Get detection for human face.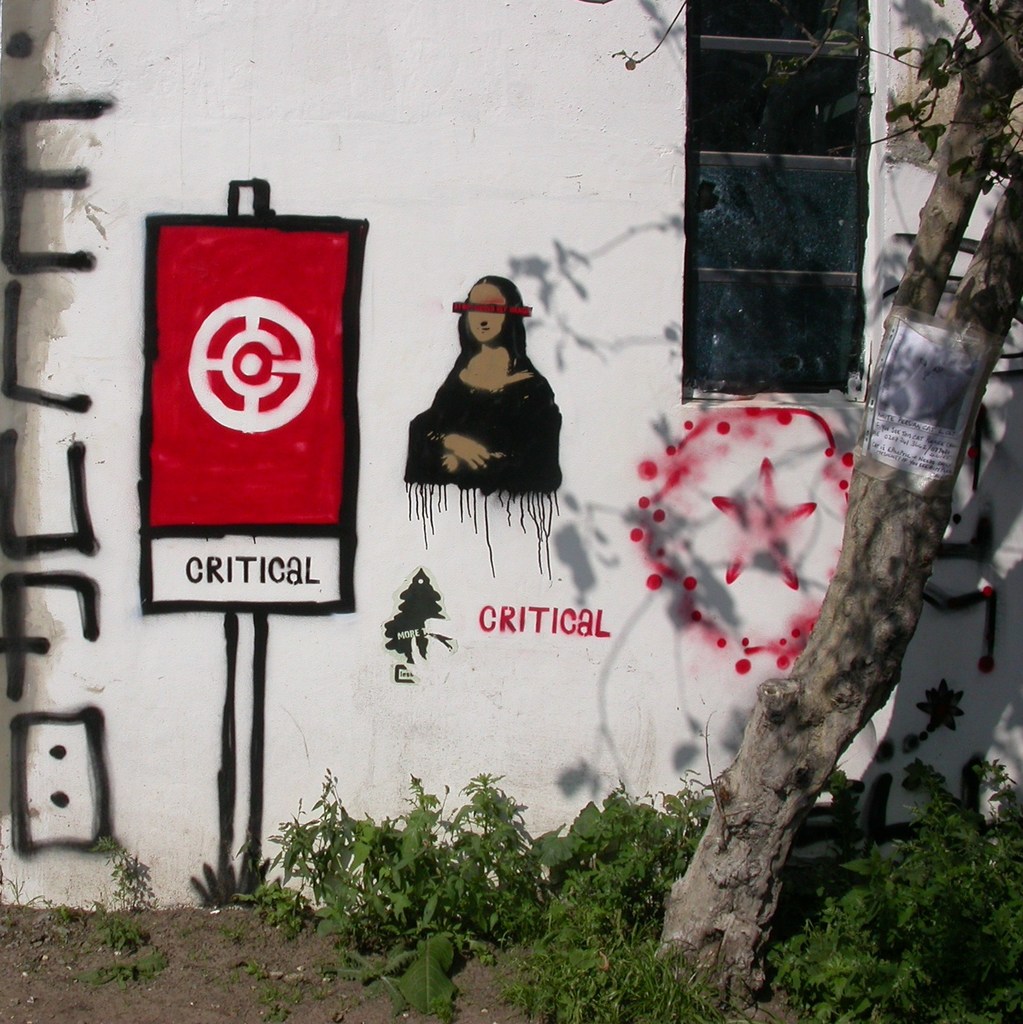
Detection: (x1=469, y1=285, x2=506, y2=345).
